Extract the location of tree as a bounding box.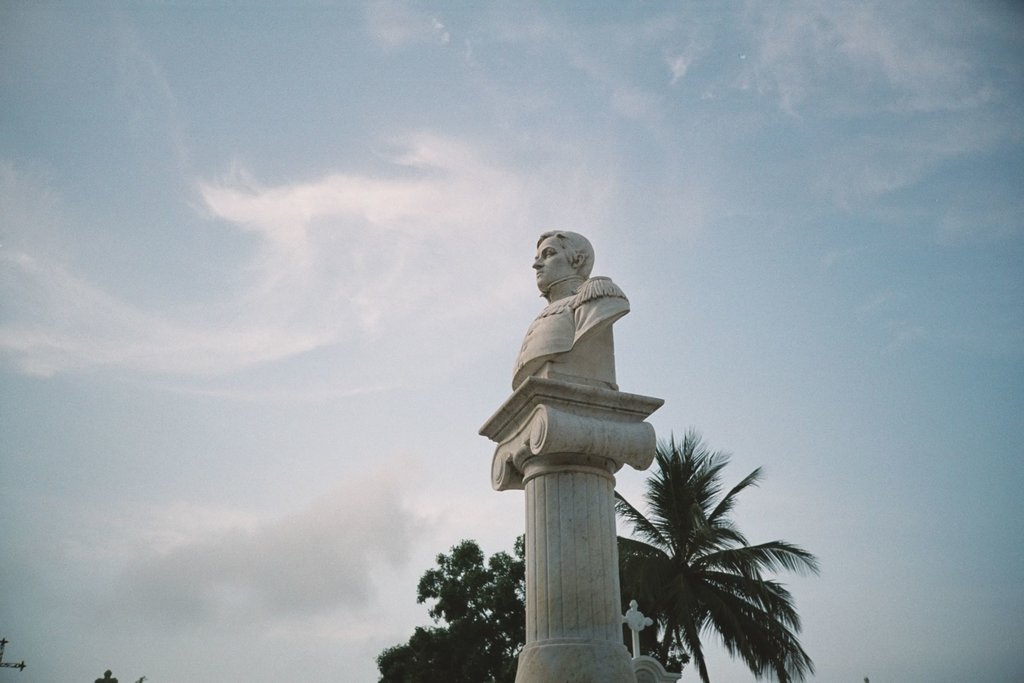
{"x1": 618, "y1": 416, "x2": 824, "y2": 682}.
